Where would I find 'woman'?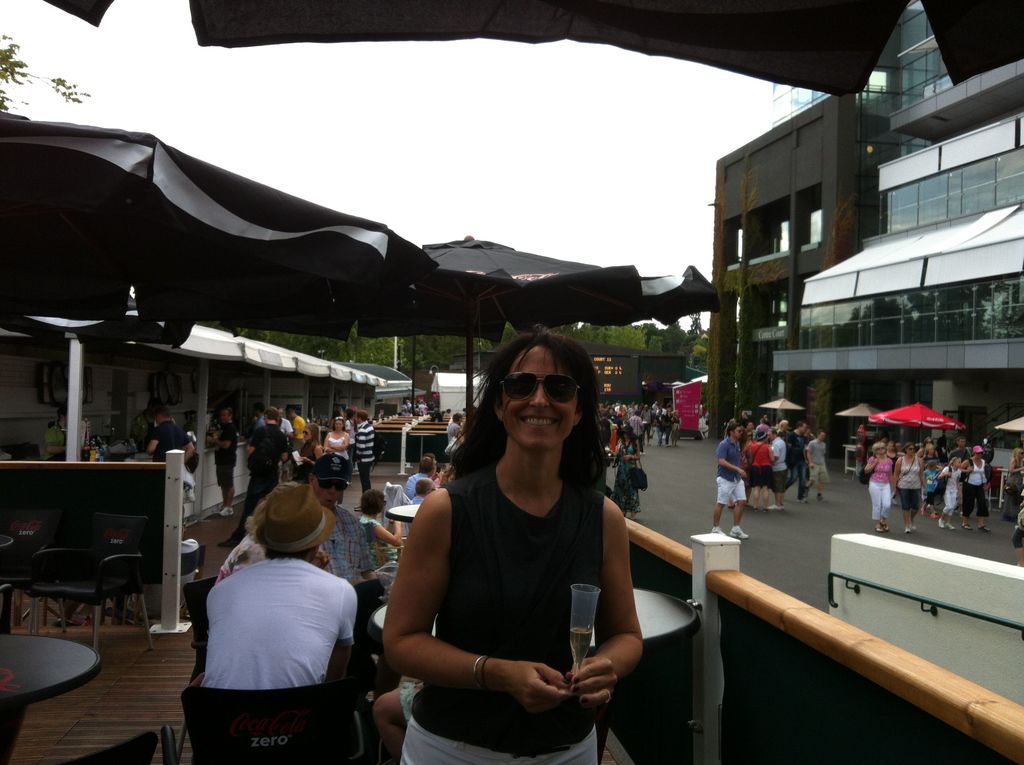
At rect(356, 487, 407, 569).
